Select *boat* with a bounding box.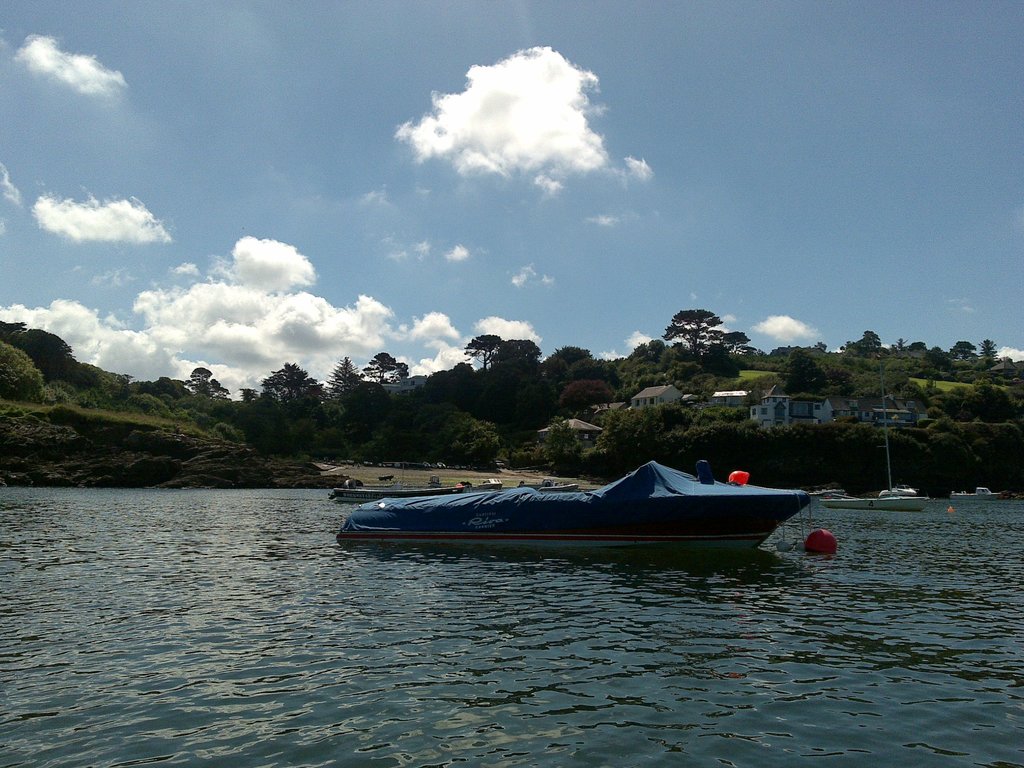
(x1=323, y1=445, x2=859, y2=558).
